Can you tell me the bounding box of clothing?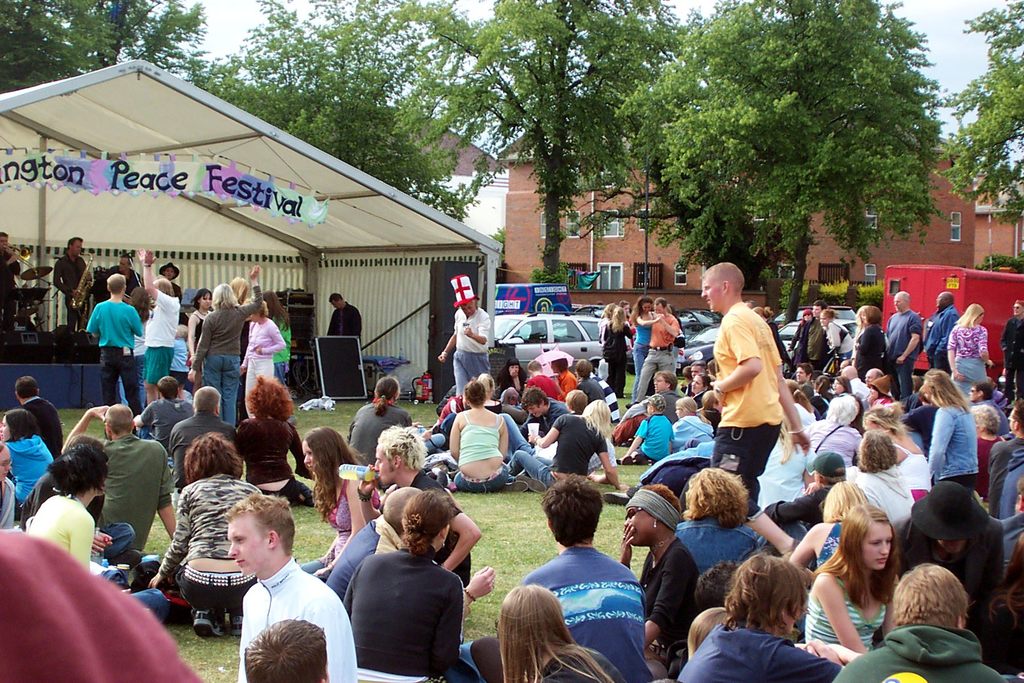
detection(685, 384, 712, 407).
